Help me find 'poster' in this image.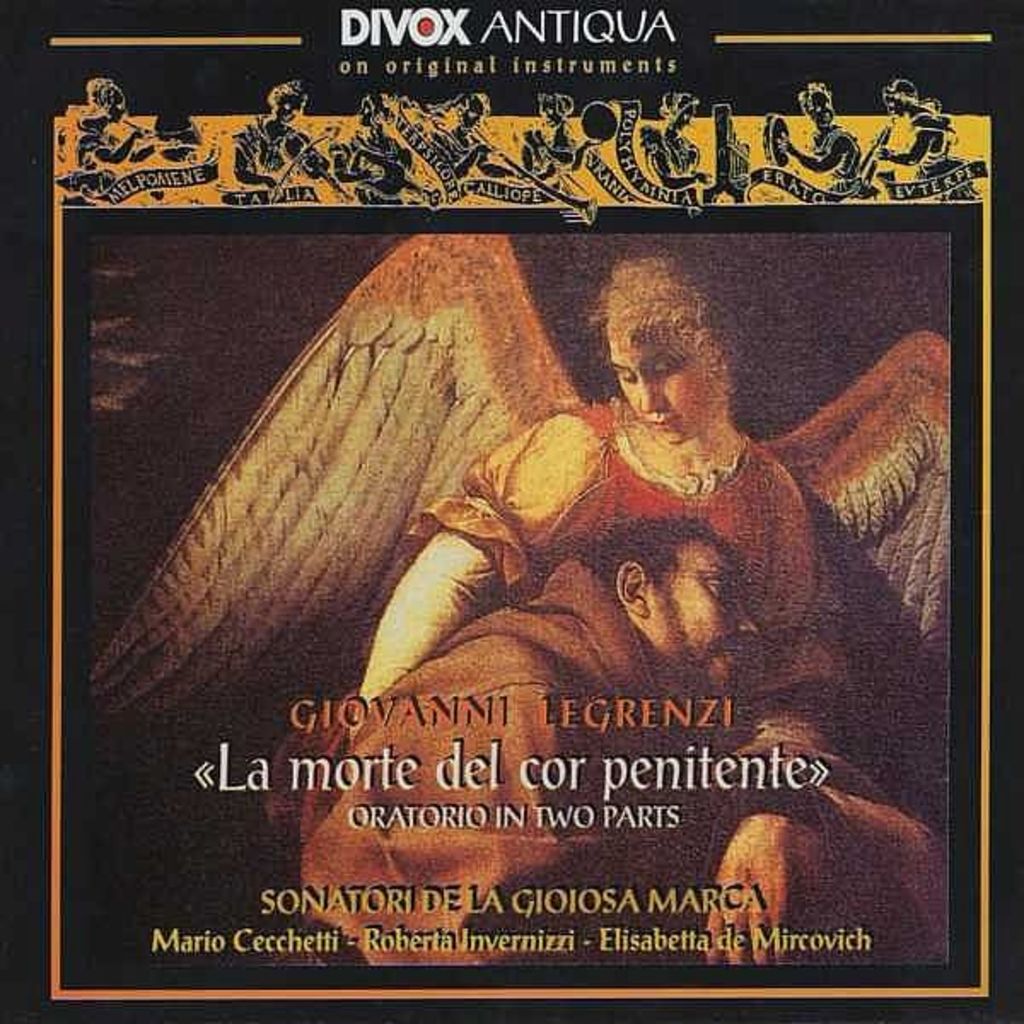
Found it: {"x1": 0, "y1": 0, "x2": 1022, "y2": 1022}.
